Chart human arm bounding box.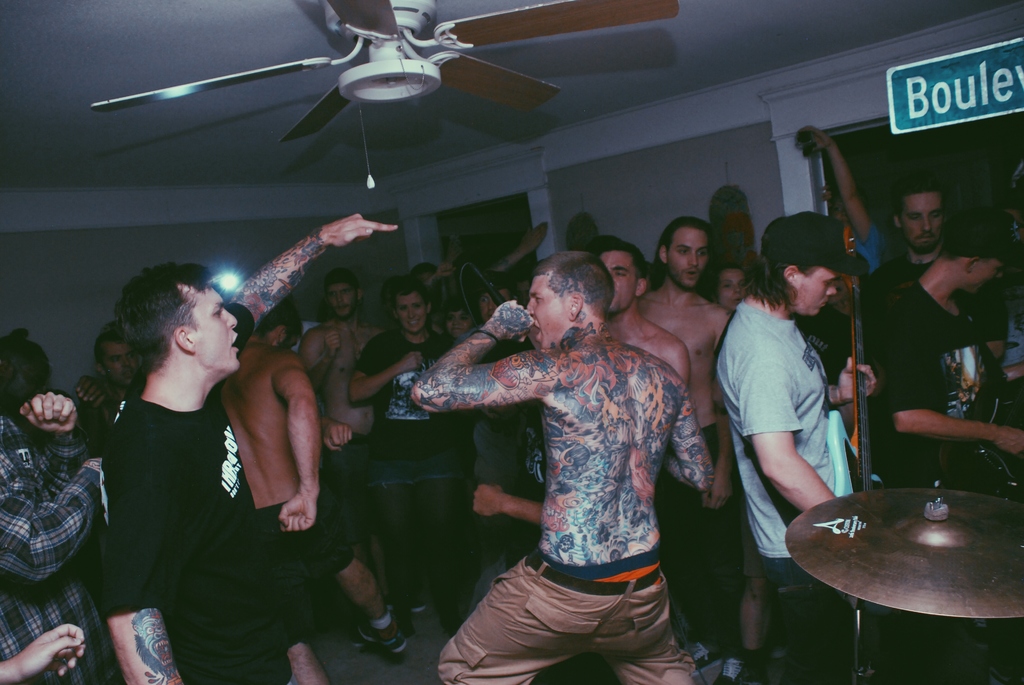
Charted: select_region(0, 613, 90, 684).
